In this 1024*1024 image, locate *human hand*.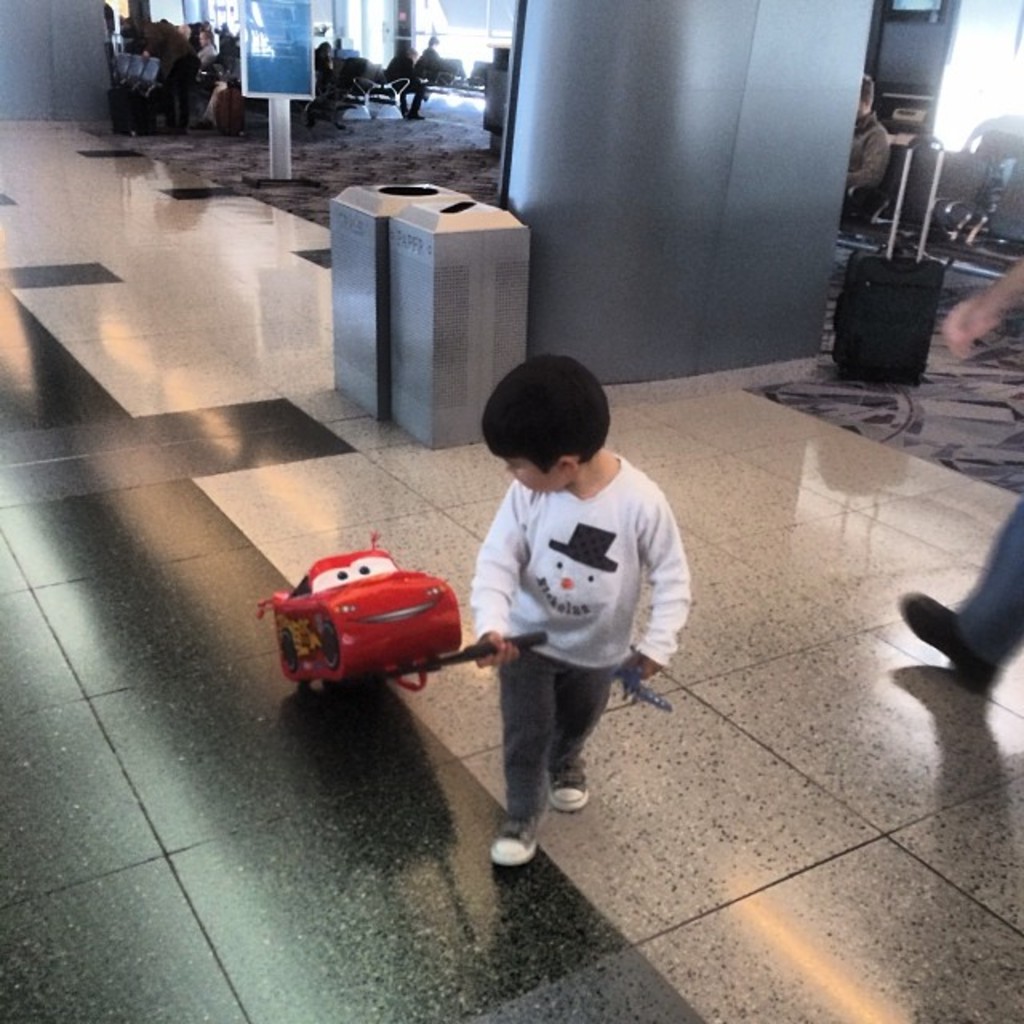
Bounding box: {"left": 477, "top": 630, "right": 520, "bottom": 664}.
